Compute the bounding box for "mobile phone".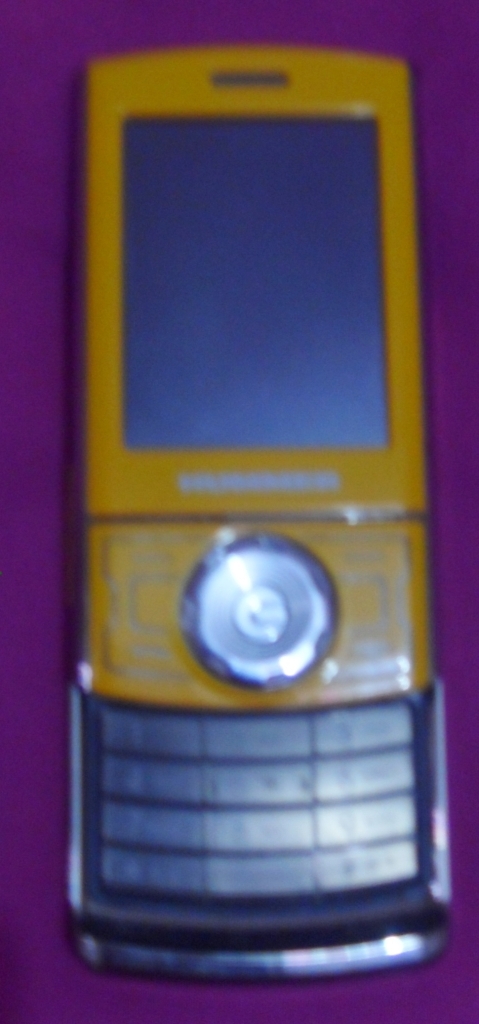
{"x1": 64, "y1": 41, "x2": 456, "y2": 975}.
